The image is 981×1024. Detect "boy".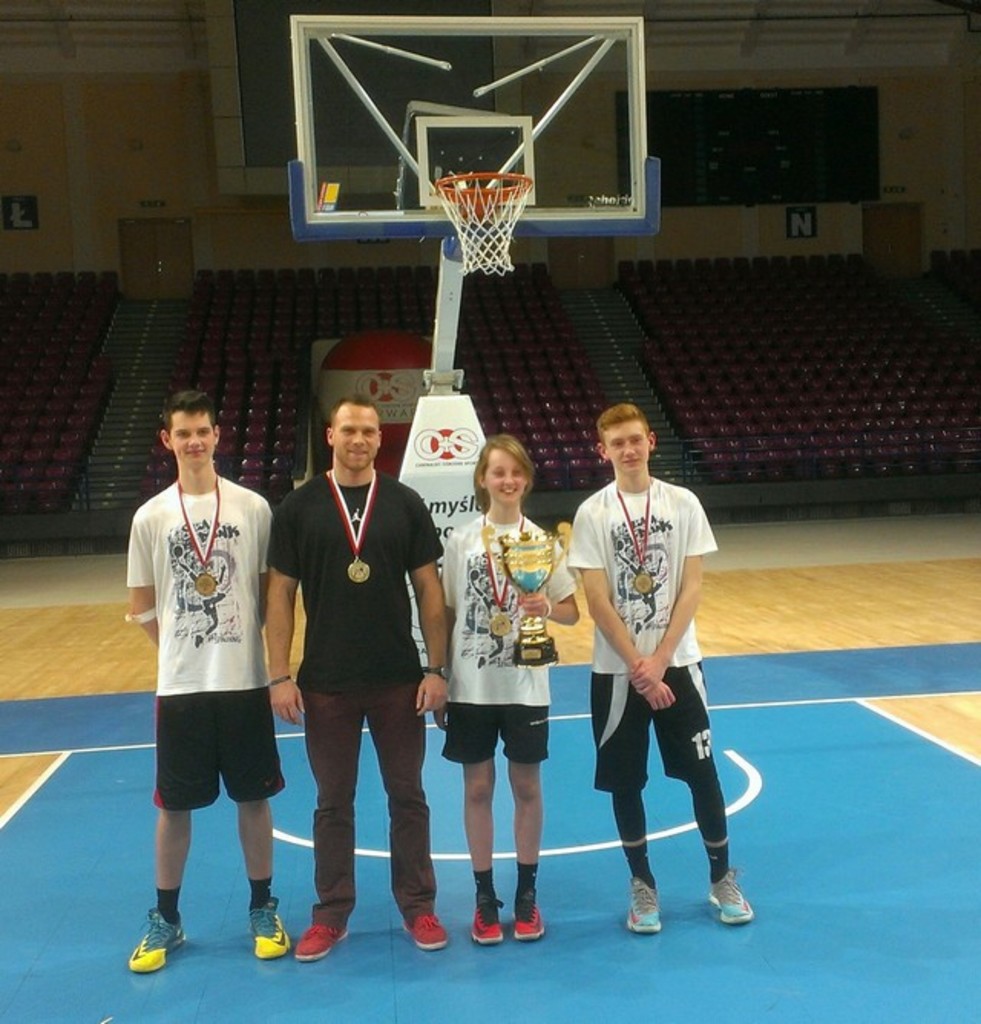
Detection: pyautogui.locateOnScreen(124, 391, 291, 978).
